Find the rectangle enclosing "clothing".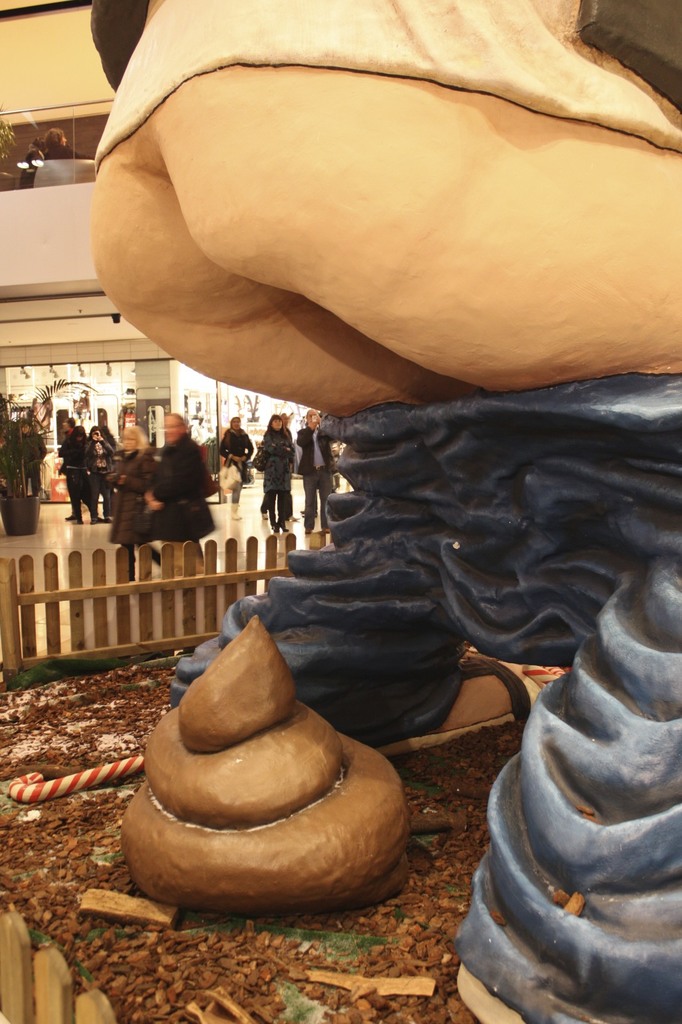
bbox=[253, 413, 303, 532].
